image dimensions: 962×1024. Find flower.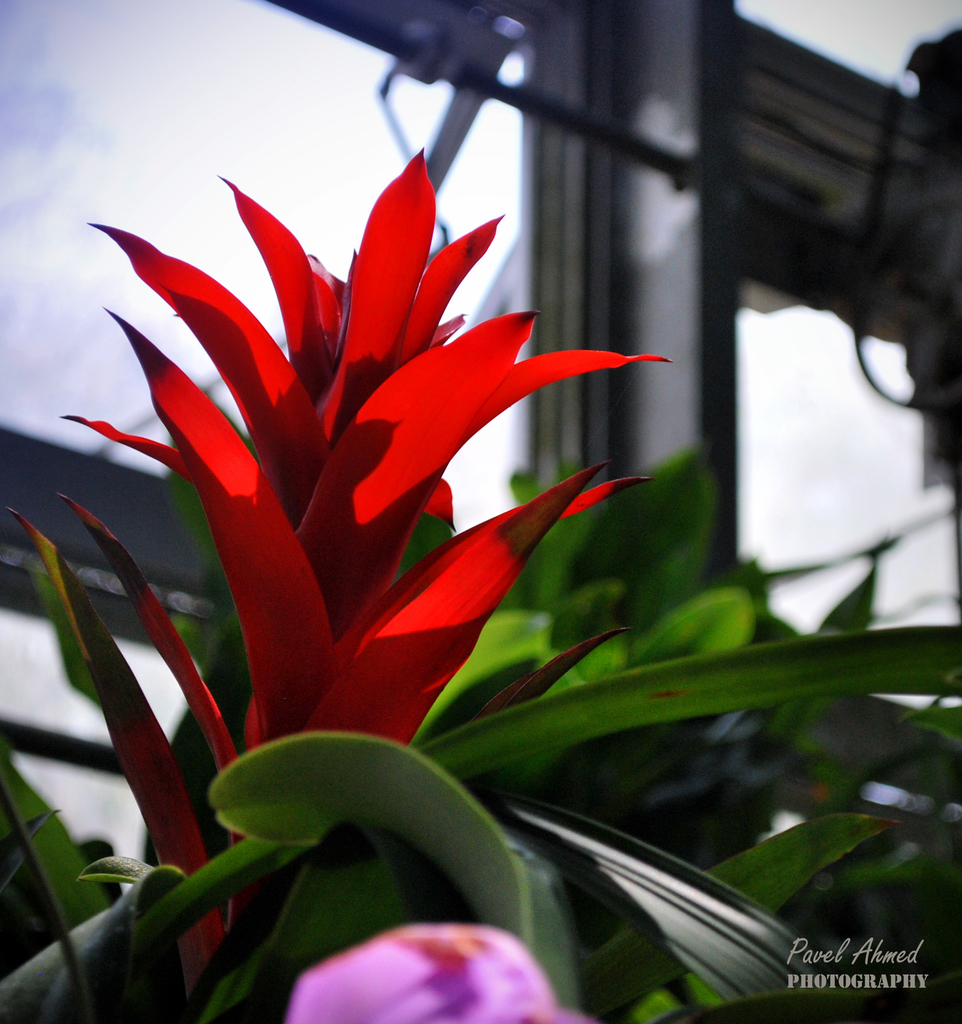
<region>0, 152, 672, 995</region>.
